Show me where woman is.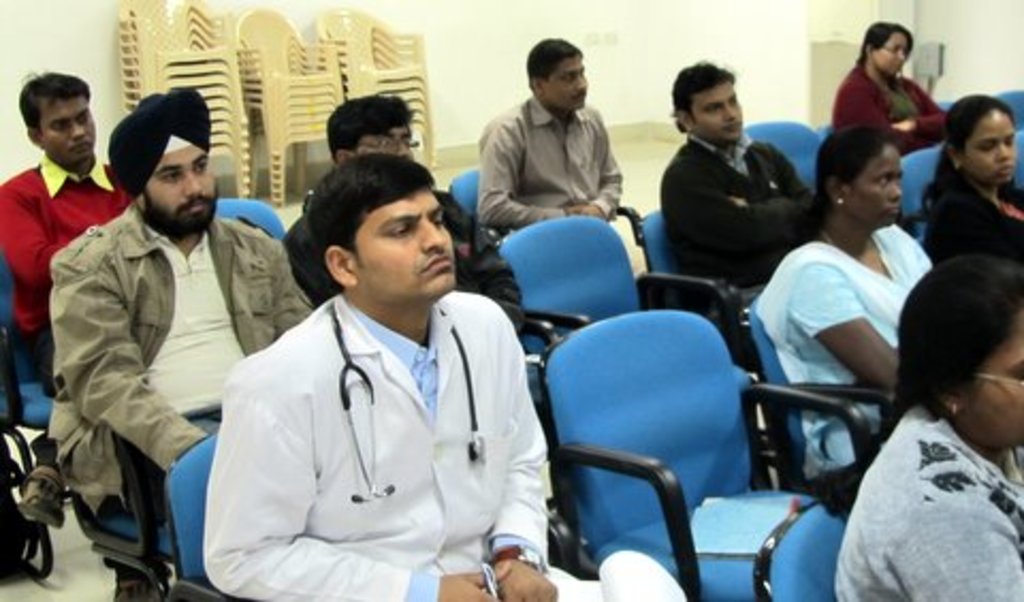
woman is at crop(757, 124, 941, 506).
